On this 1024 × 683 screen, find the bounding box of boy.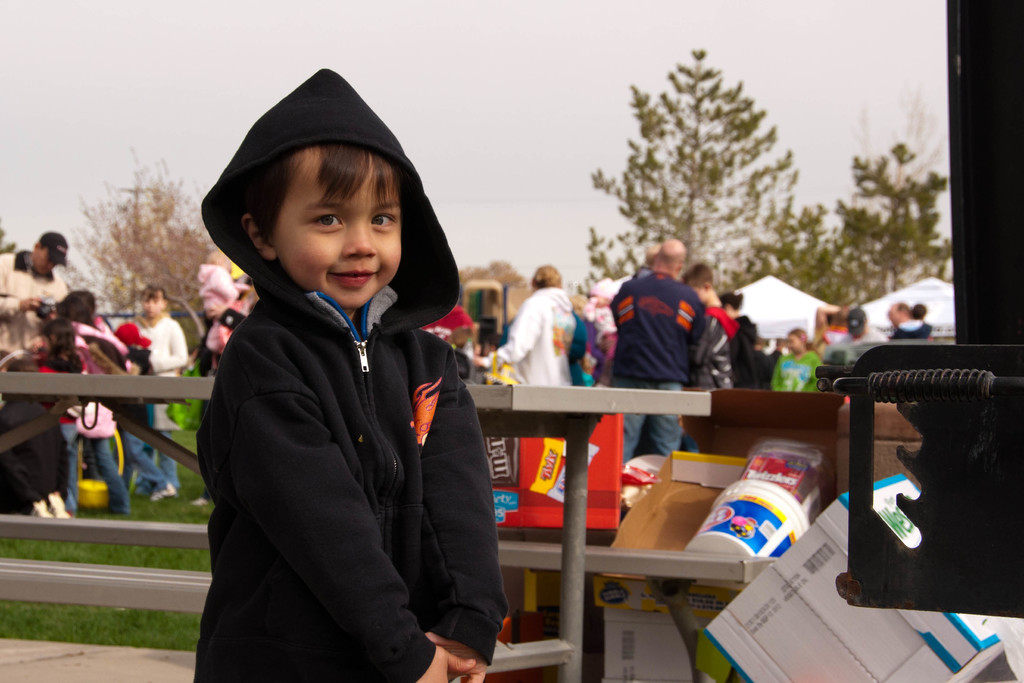
Bounding box: pyautogui.locateOnScreen(186, 88, 504, 671).
